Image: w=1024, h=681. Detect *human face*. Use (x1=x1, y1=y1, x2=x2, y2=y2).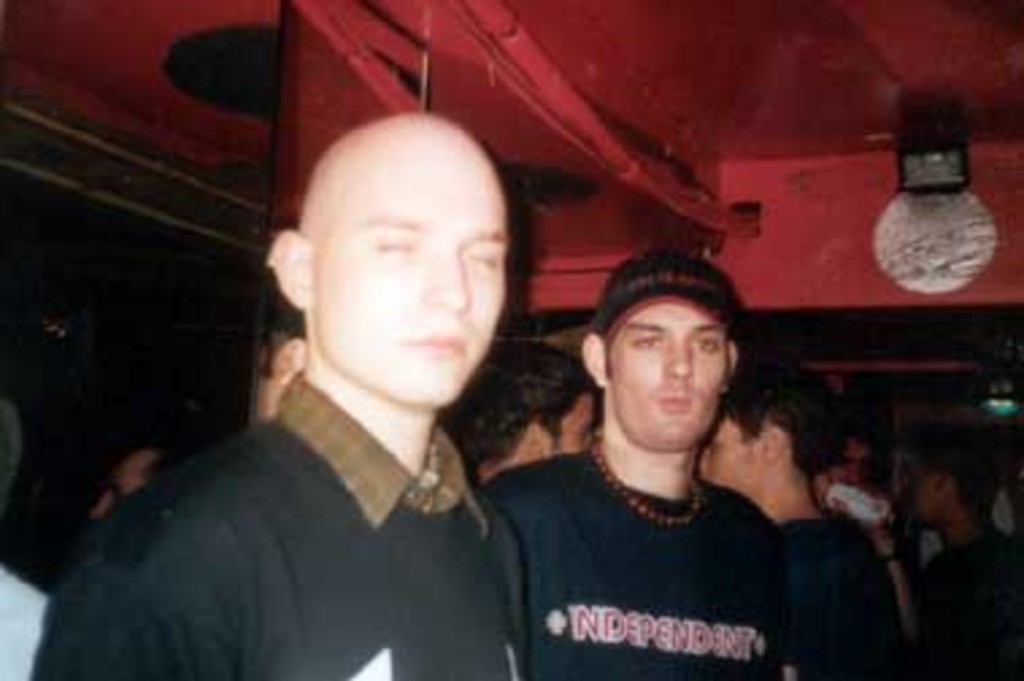
(x1=905, y1=459, x2=935, y2=516).
